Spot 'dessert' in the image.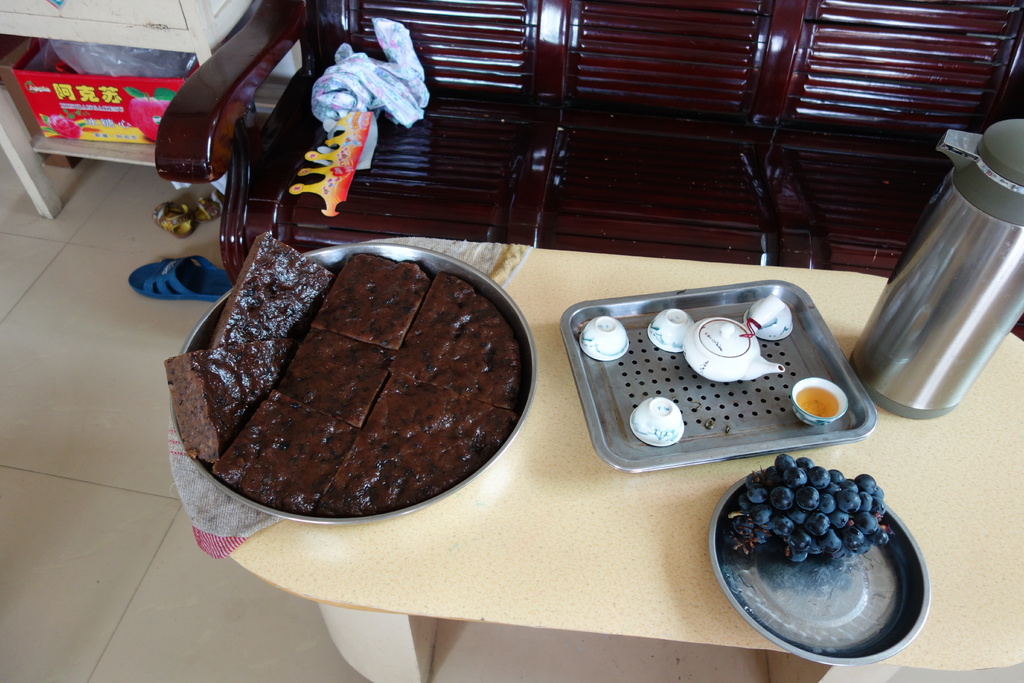
'dessert' found at (209,395,358,504).
